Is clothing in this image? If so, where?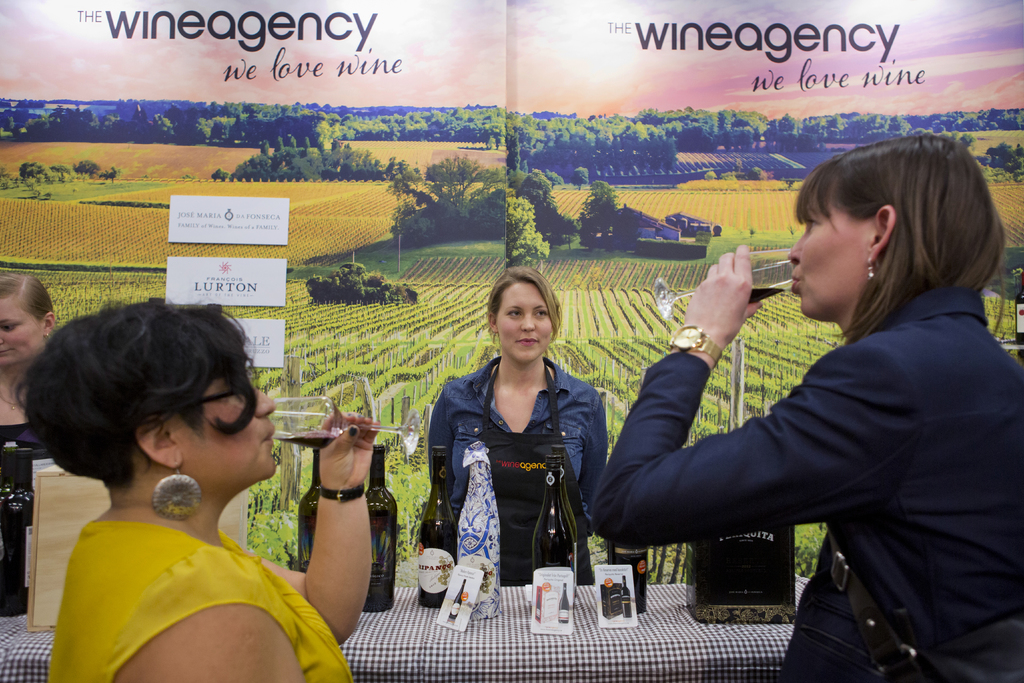
Yes, at [419, 352, 613, 568].
